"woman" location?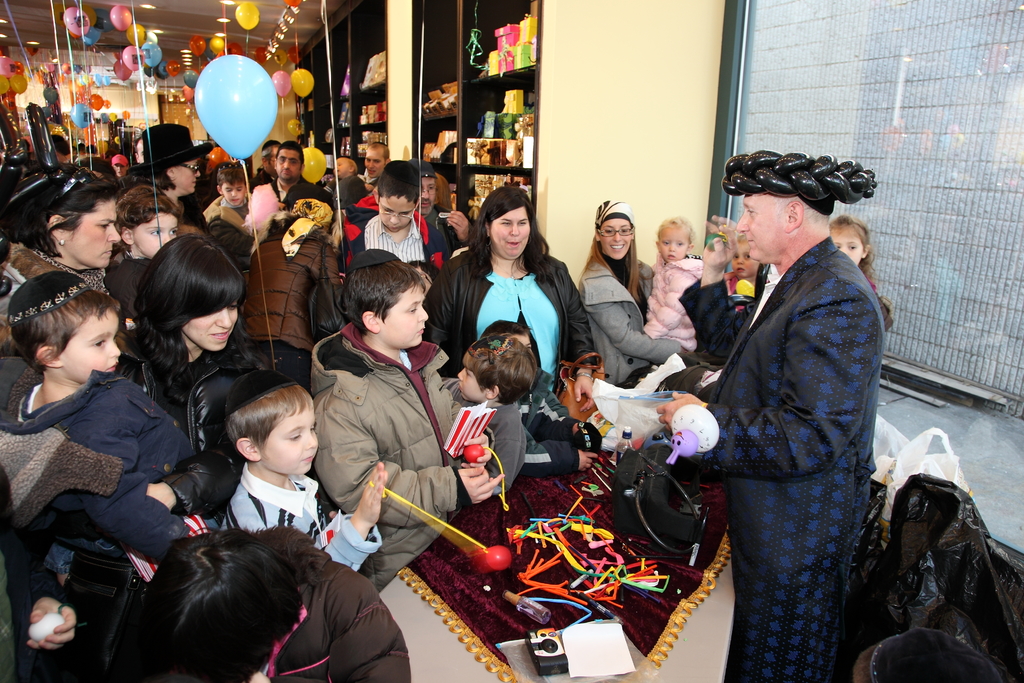
{"left": 141, "top": 518, "right": 408, "bottom": 682}
